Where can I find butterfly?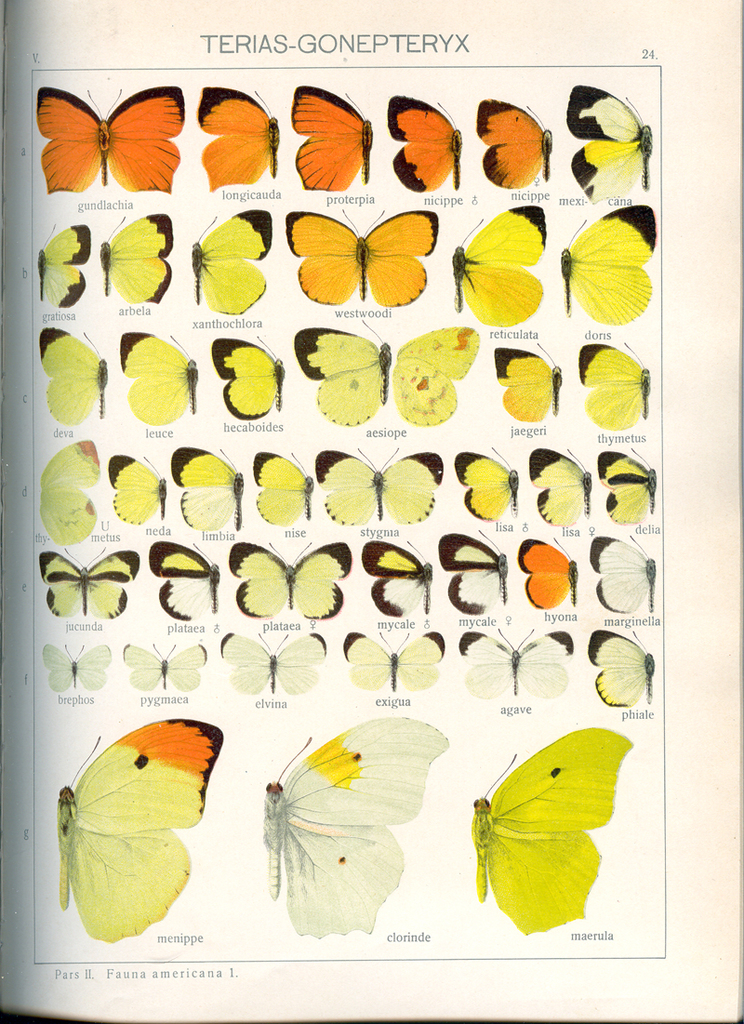
You can find it at detection(21, 535, 146, 631).
